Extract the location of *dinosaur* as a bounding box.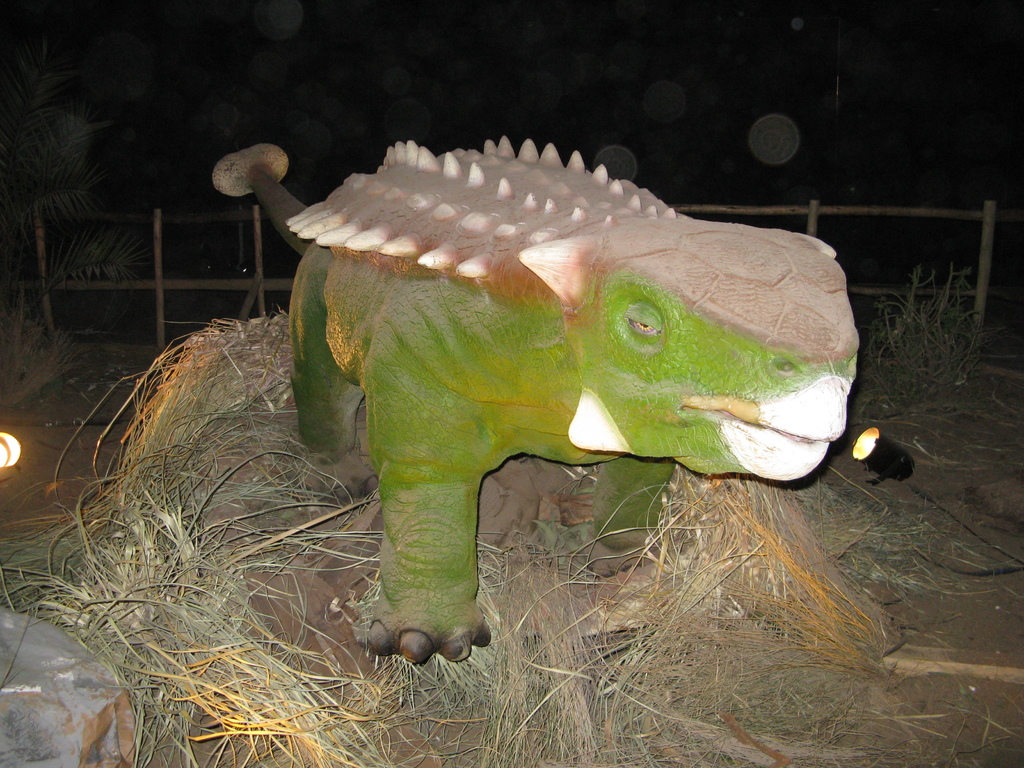
rect(209, 134, 853, 668).
